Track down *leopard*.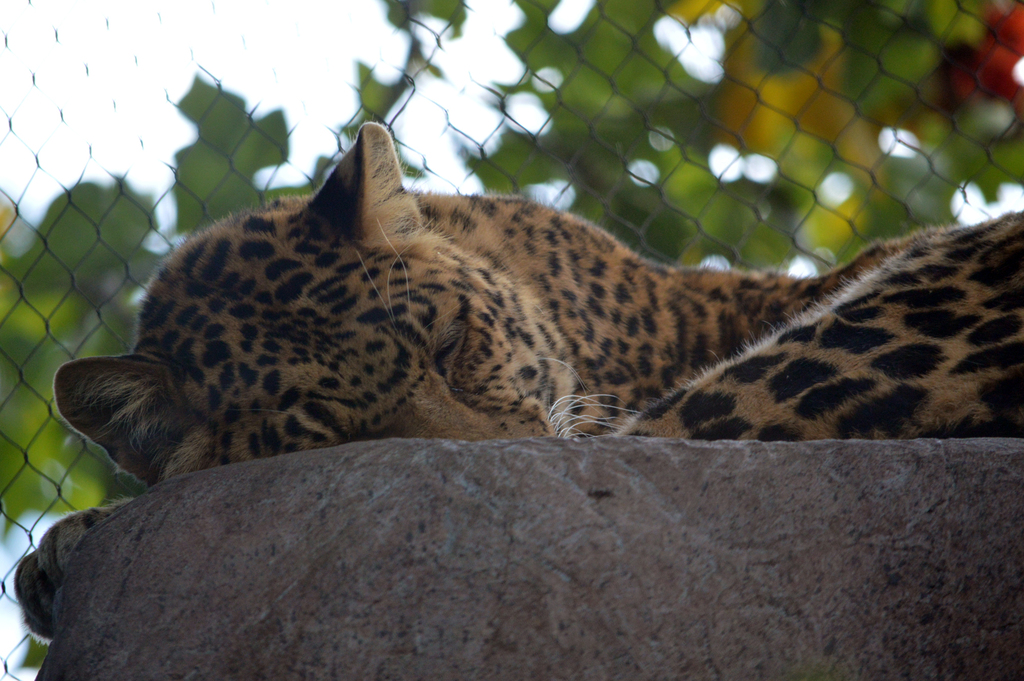
Tracked to BBox(12, 120, 1023, 648).
